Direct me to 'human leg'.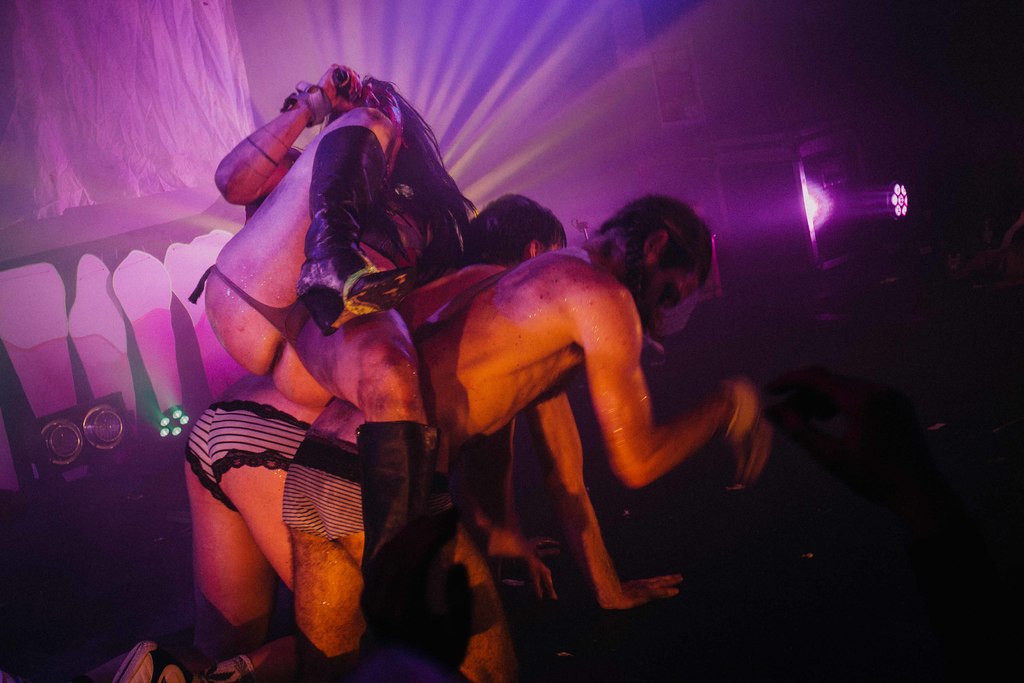
Direction: Rect(410, 513, 516, 674).
